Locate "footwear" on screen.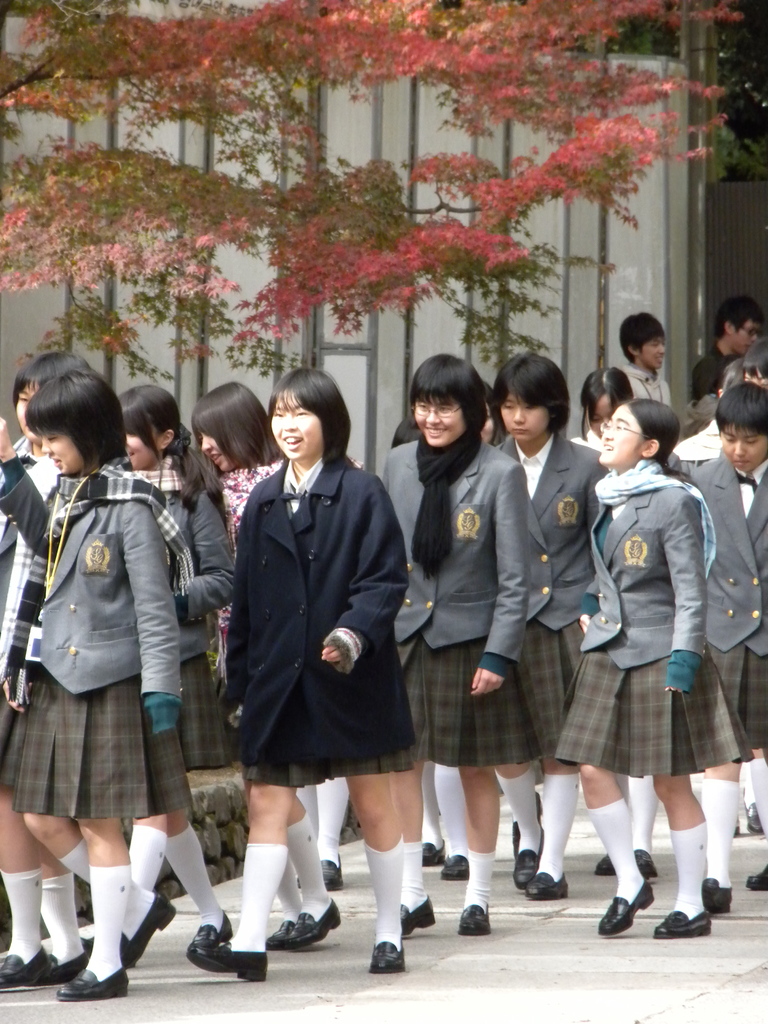
On screen at Rect(367, 938, 405, 973).
